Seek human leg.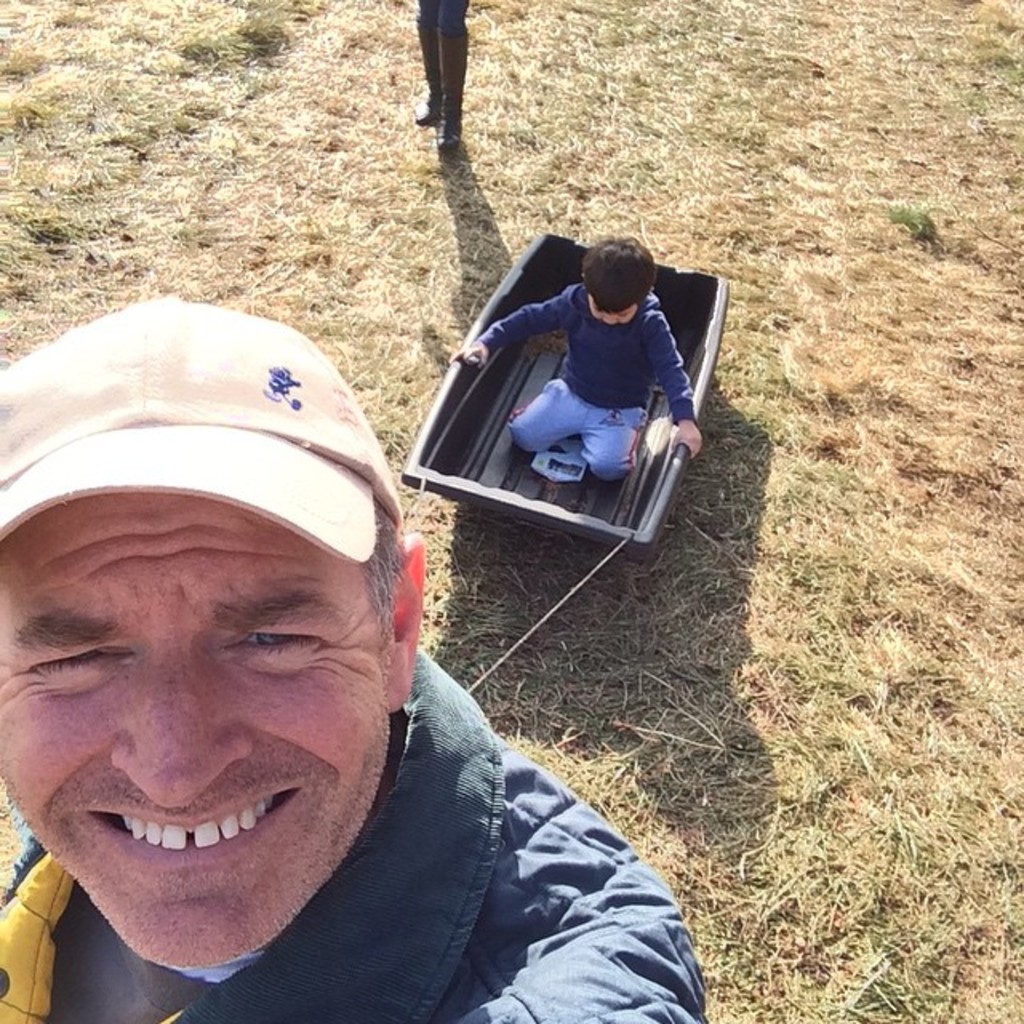
[504, 370, 587, 453].
